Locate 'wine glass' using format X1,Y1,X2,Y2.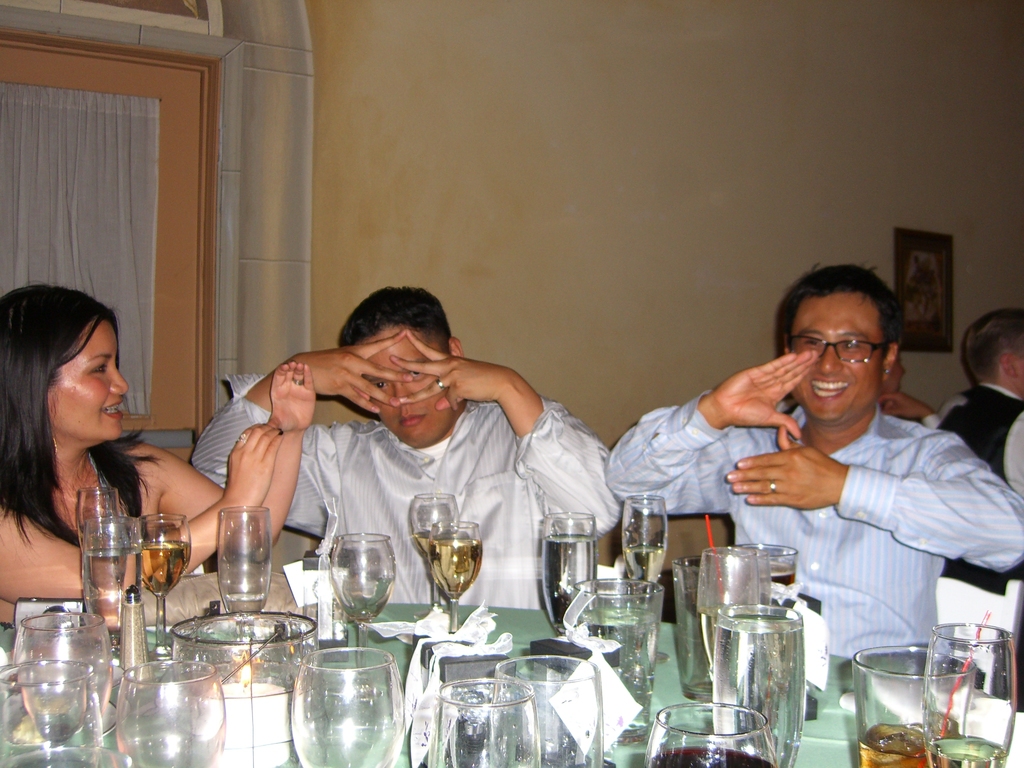
291,647,407,767.
